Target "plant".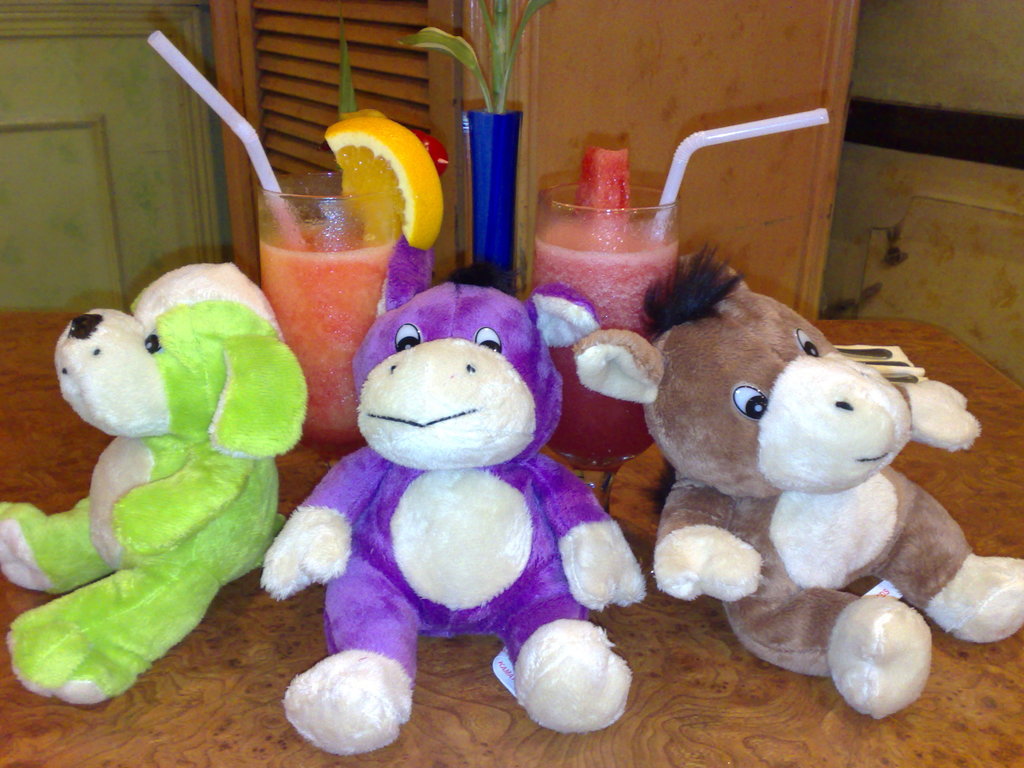
Target region: bbox=[394, 0, 554, 116].
